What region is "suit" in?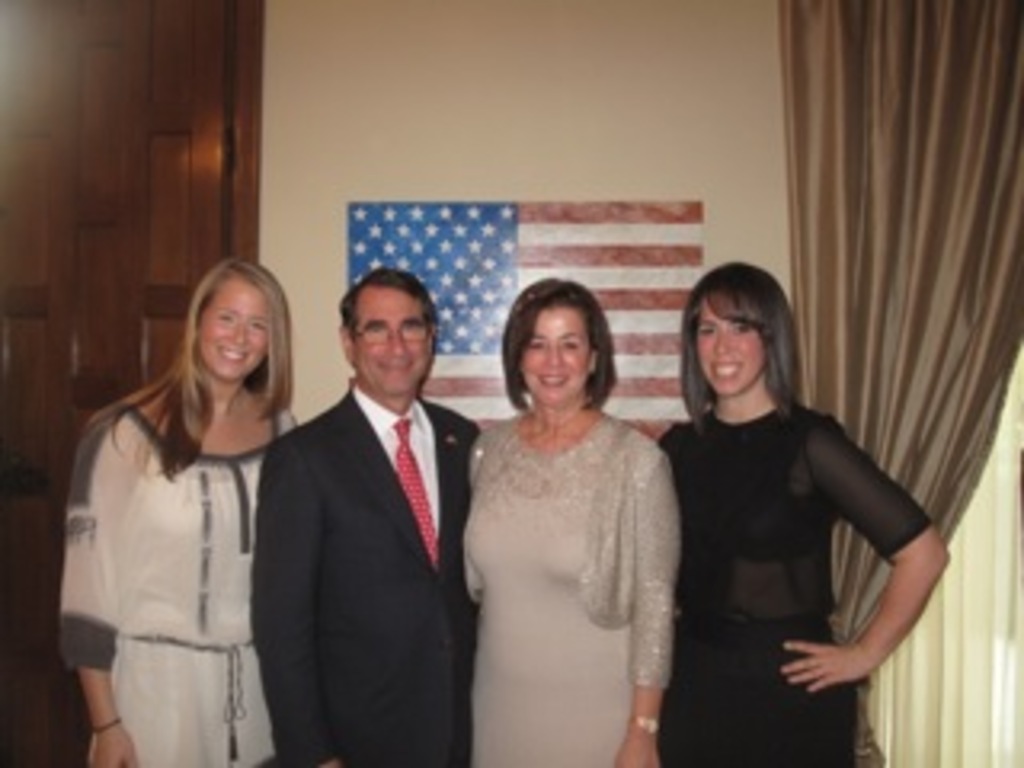
select_region(250, 374, 486, 765).
